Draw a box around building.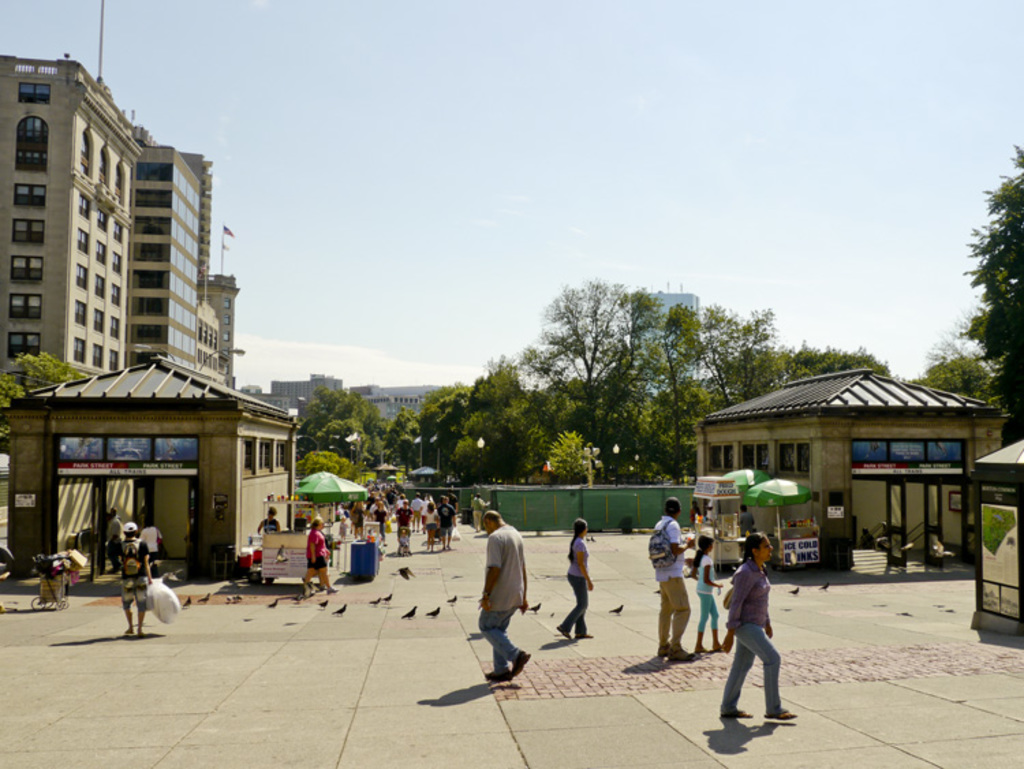
BBox(257, 373, 471, 481).
